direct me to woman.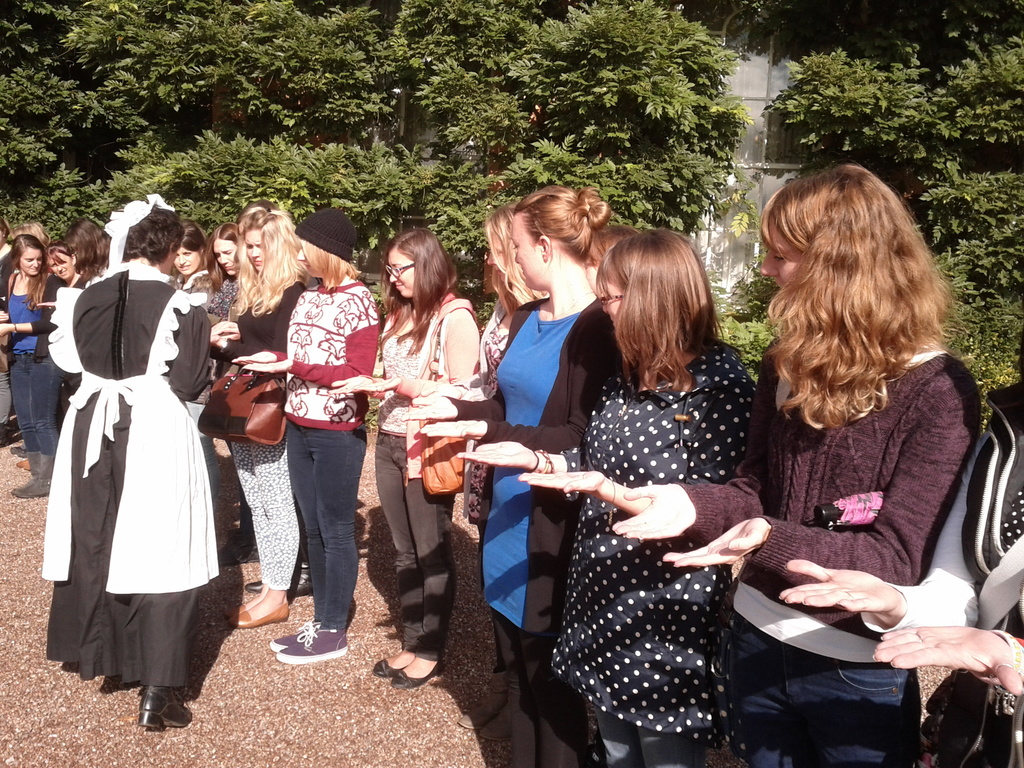
Direction: <region>45, 204, 221, 727</region>.
